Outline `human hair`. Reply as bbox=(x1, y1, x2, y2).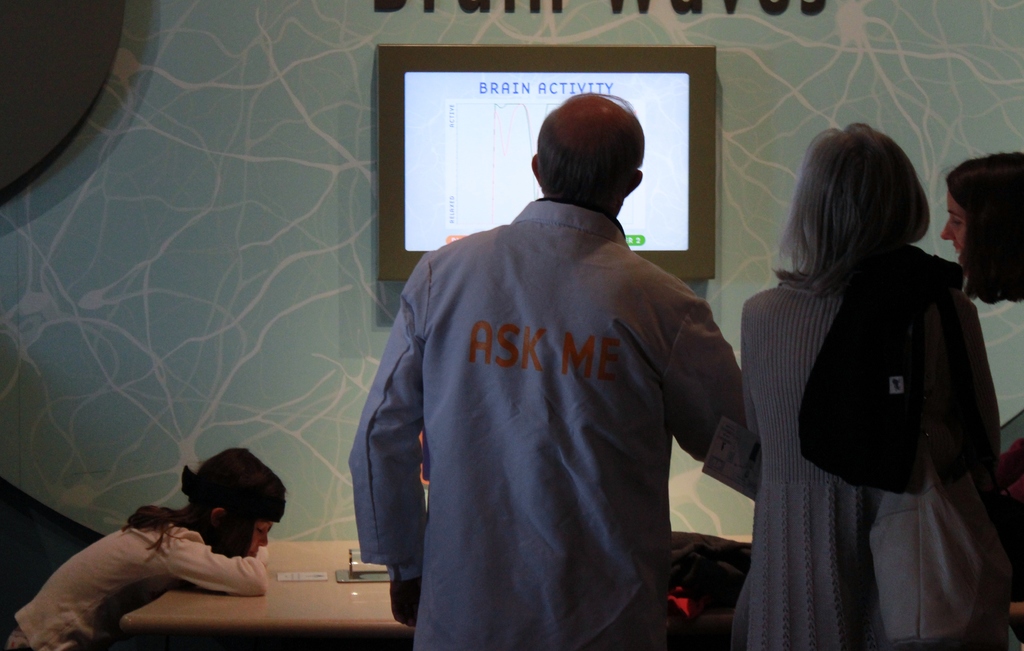
bbox=(118, 446, 291, 556).
